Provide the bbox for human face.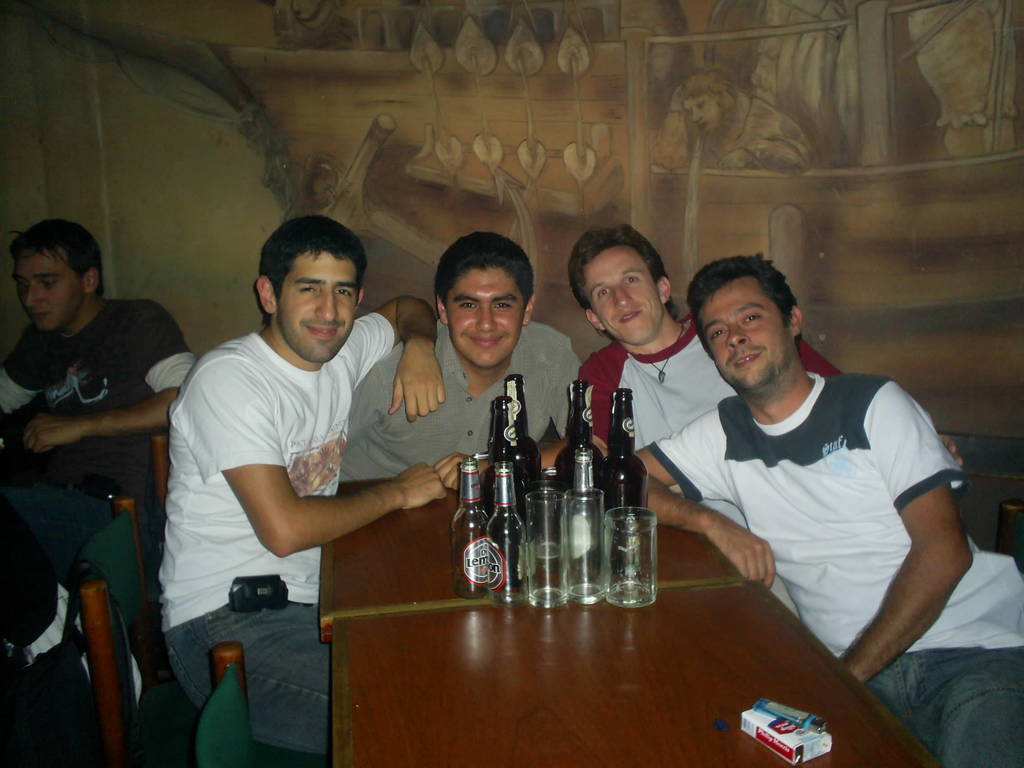
(left=450, top=268, right=528, bottom=372).
